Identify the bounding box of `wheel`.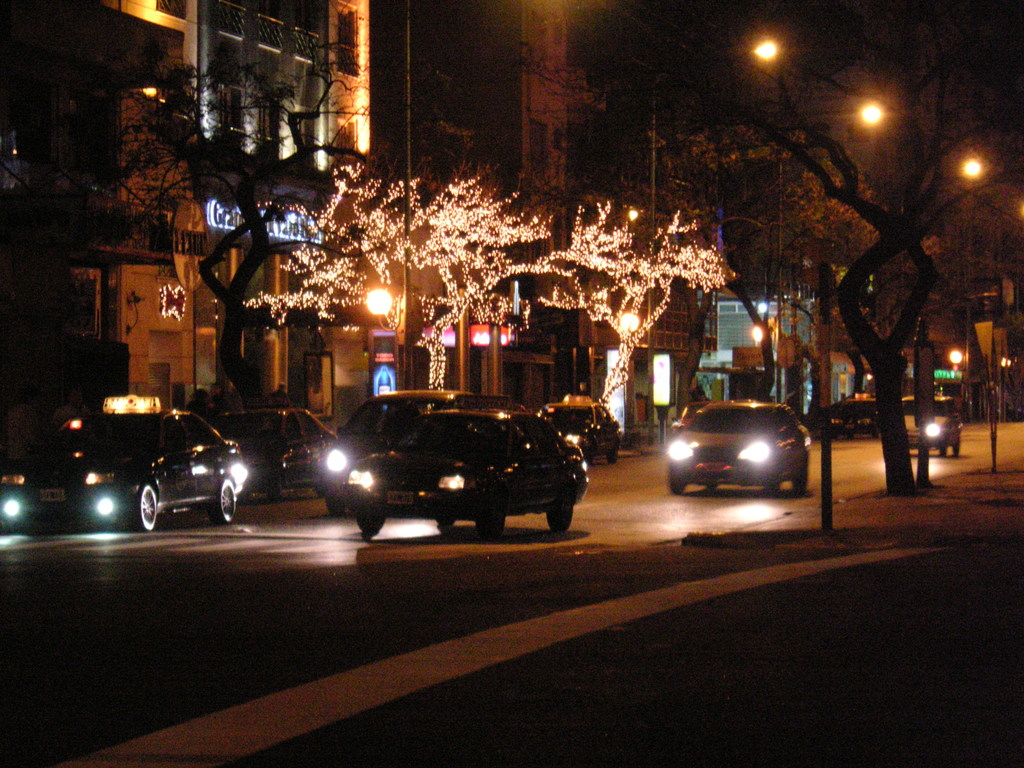
(935, 449, 950, 463).
